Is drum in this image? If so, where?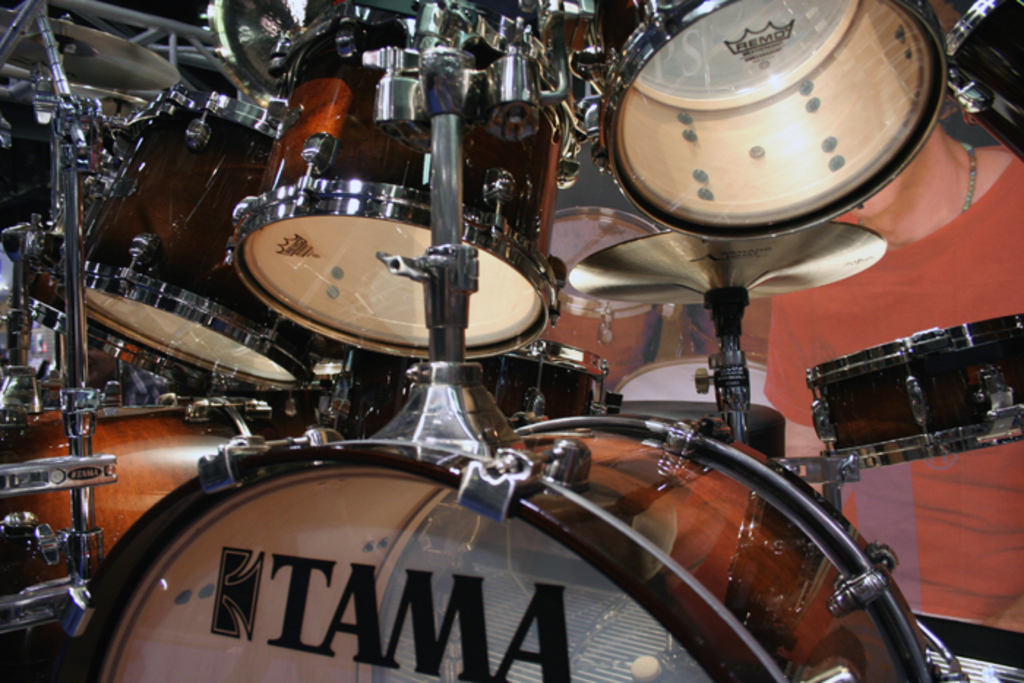
Yes, at 51:417:954:682.
